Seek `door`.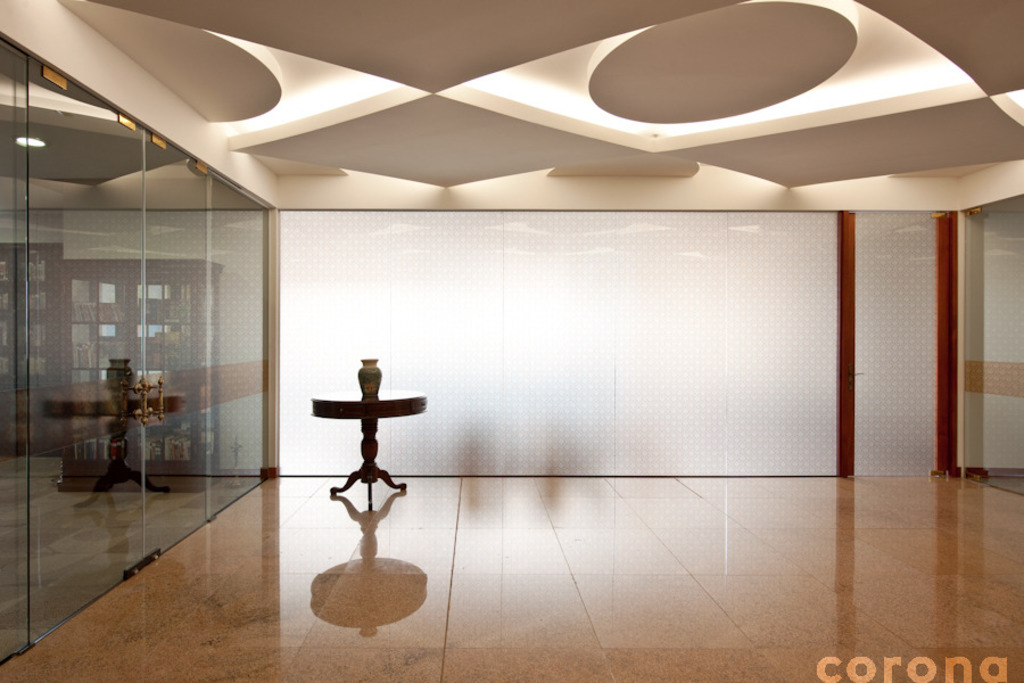
31:58:215:637.
